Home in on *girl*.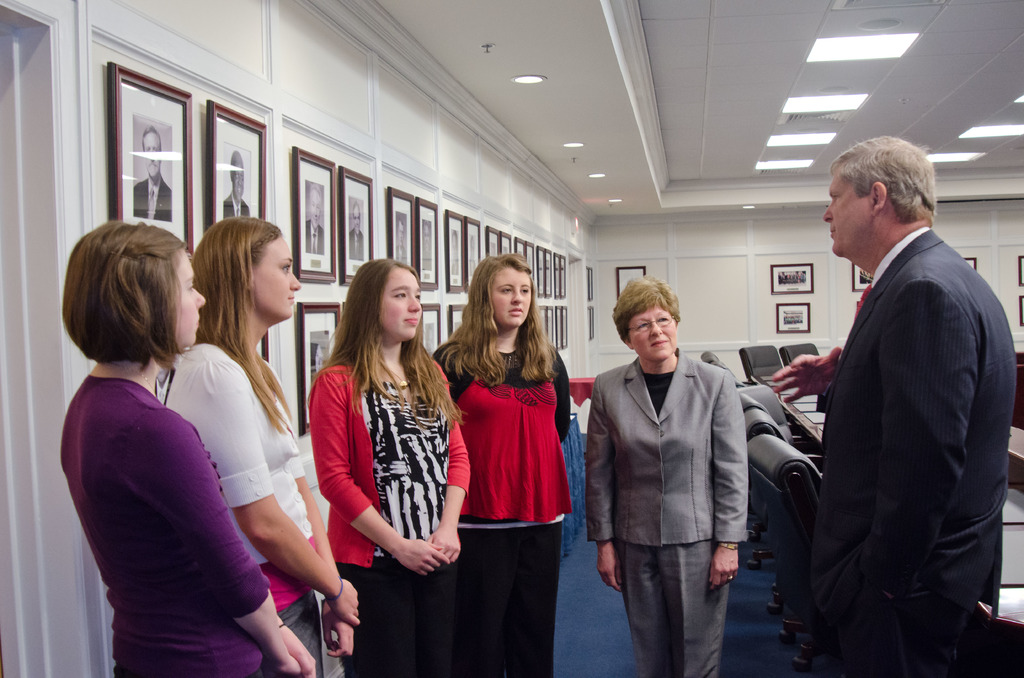
Homed in at rect(308, 261, 471, 677).
